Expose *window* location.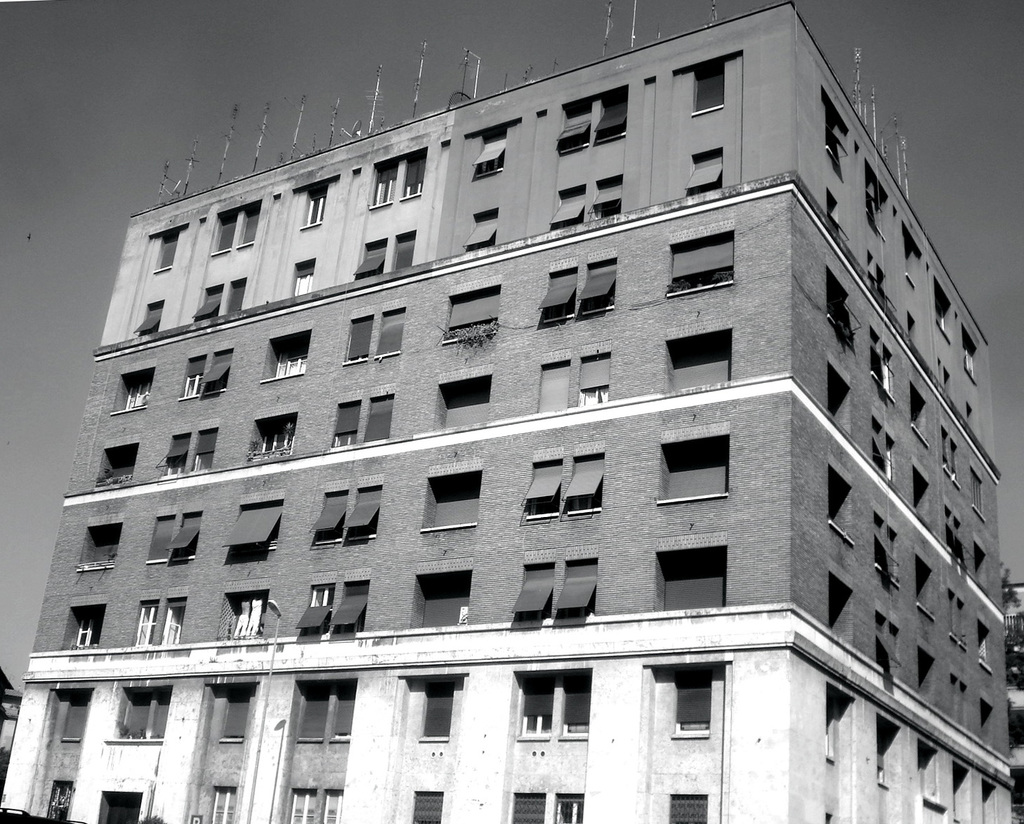
Exposed at x1=657, y1=440, x2=726, y2=500.
